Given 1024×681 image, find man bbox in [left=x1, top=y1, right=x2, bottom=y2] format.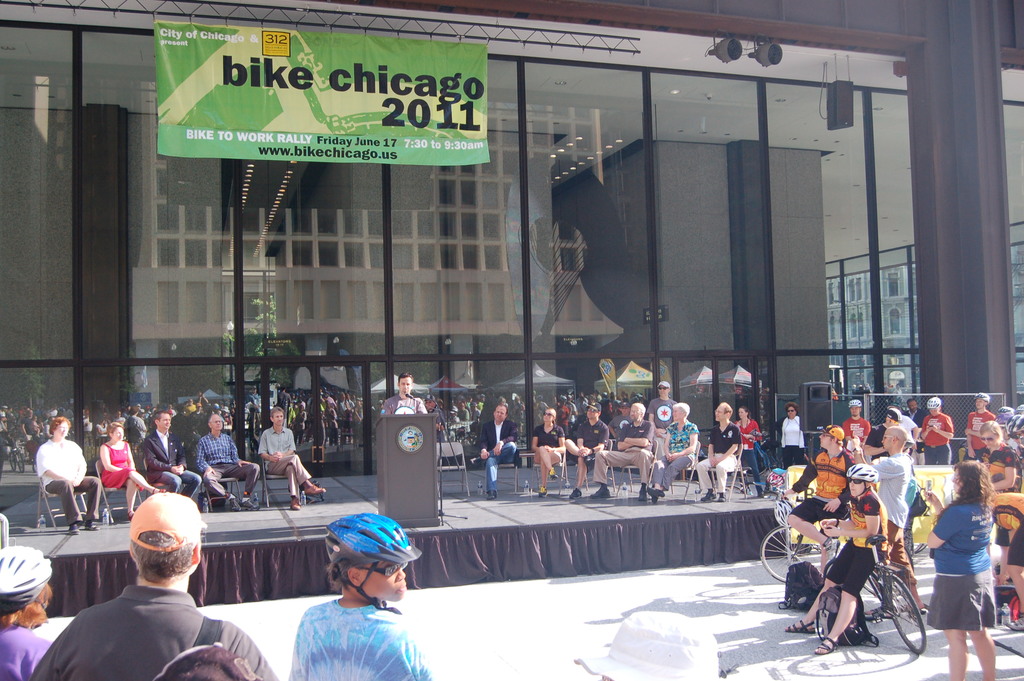
[left=33, top=509, right=246, bottom=678].
